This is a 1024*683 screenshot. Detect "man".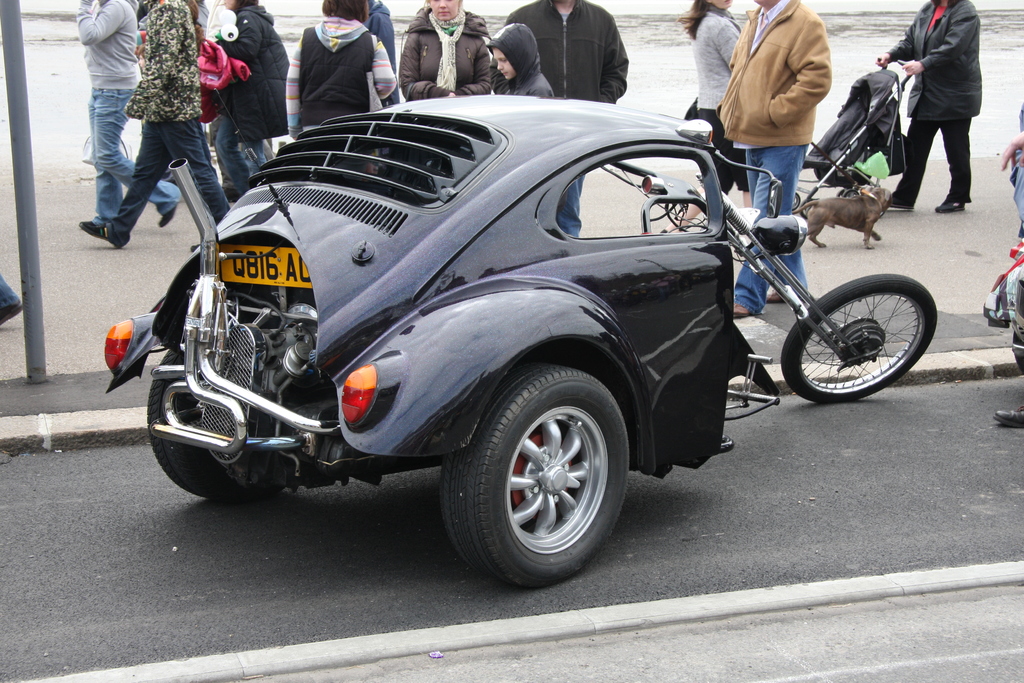
pyautogui.locateOnScreen(76, 0, 235, 256).
